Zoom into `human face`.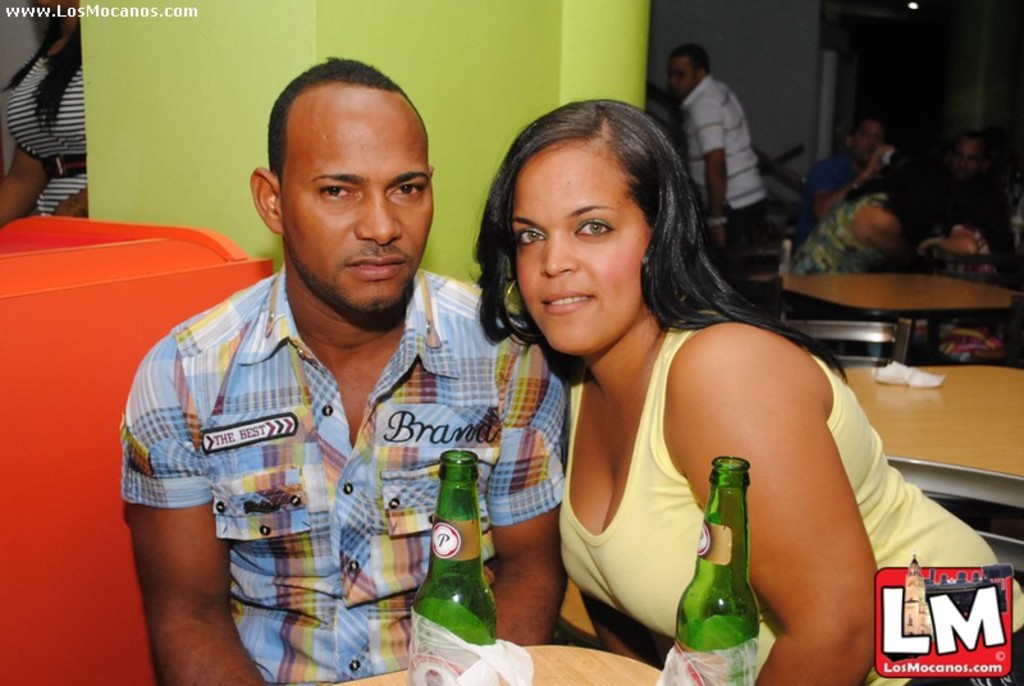
Zoom target: [507, 160, 662, 361].
